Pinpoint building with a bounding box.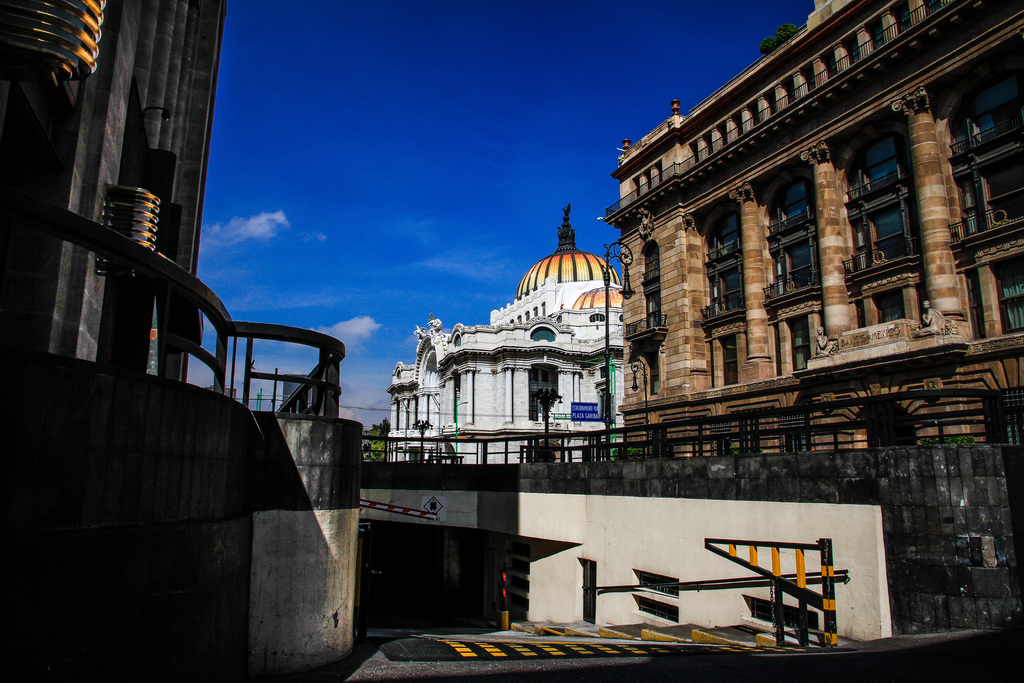
l=388, t=209, r=625, b=466.
